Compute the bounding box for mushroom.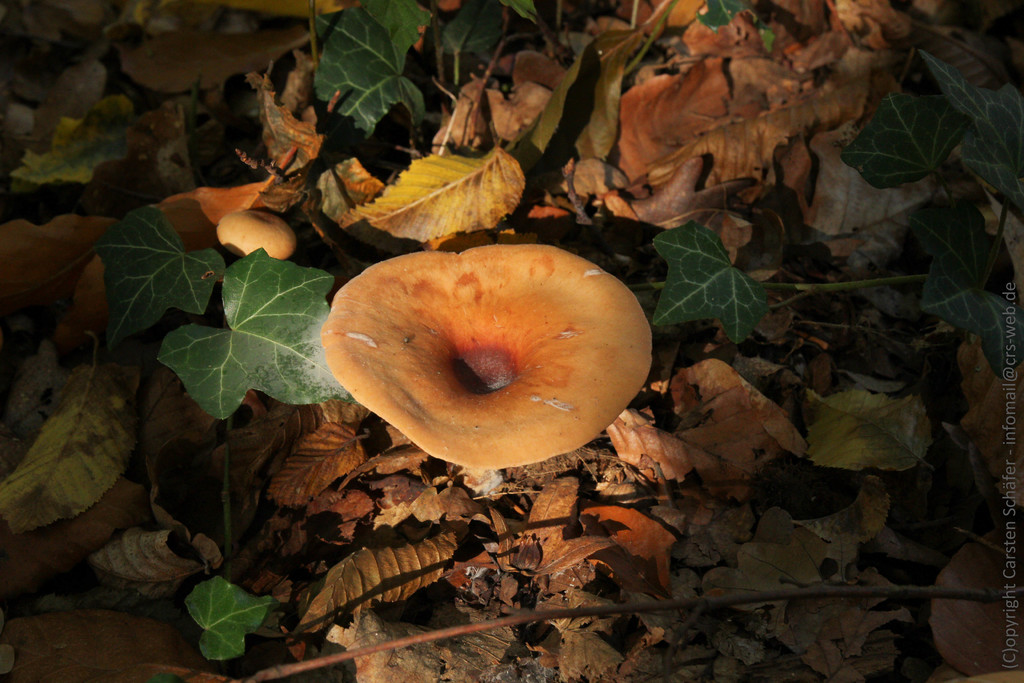
[220,208,305,276].
